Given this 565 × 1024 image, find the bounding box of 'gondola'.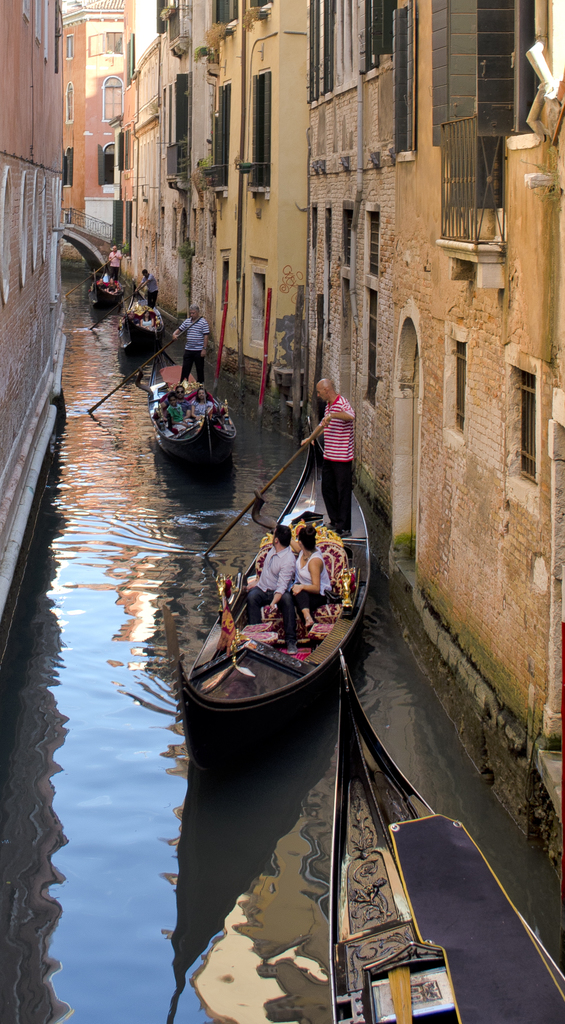
locate(142, 348, 250, 474).
